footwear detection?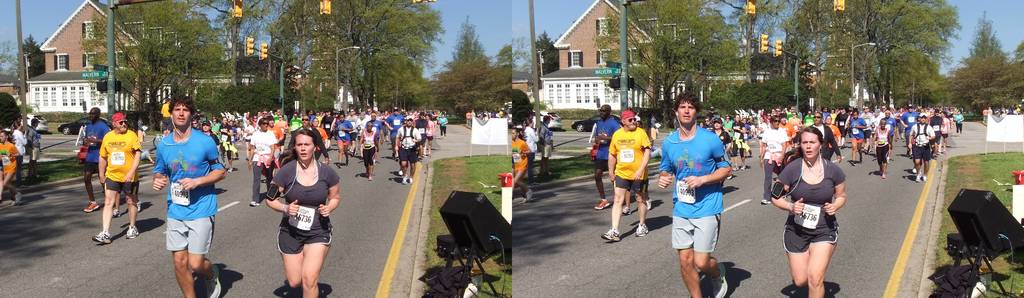
<box>593,195,611,207</box>
